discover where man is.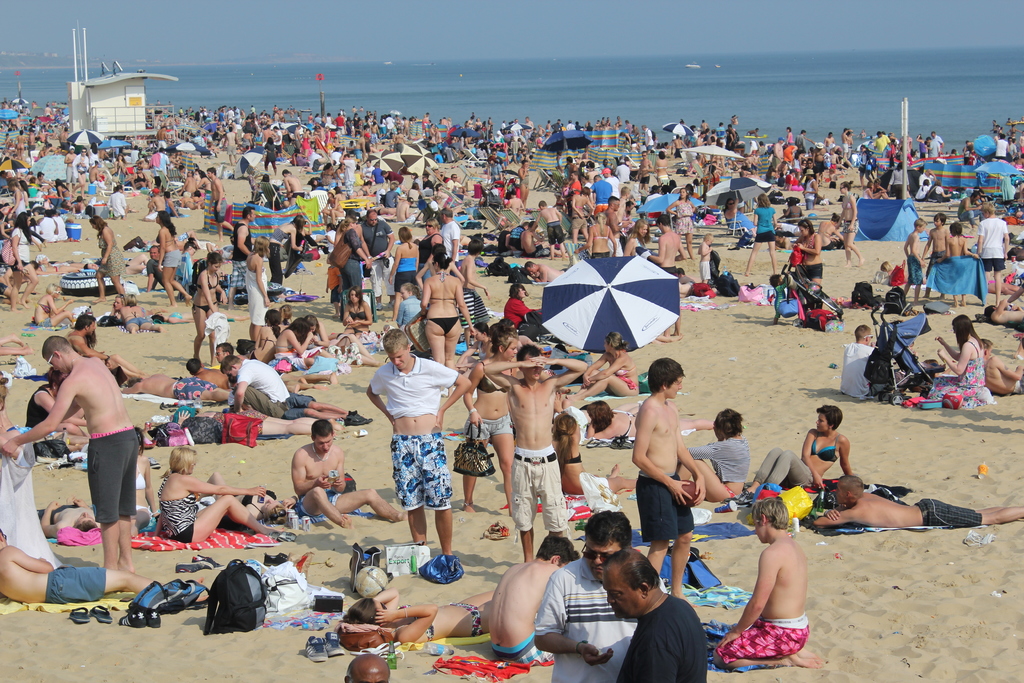
Discovered at region(204, 161, 228, 247).
